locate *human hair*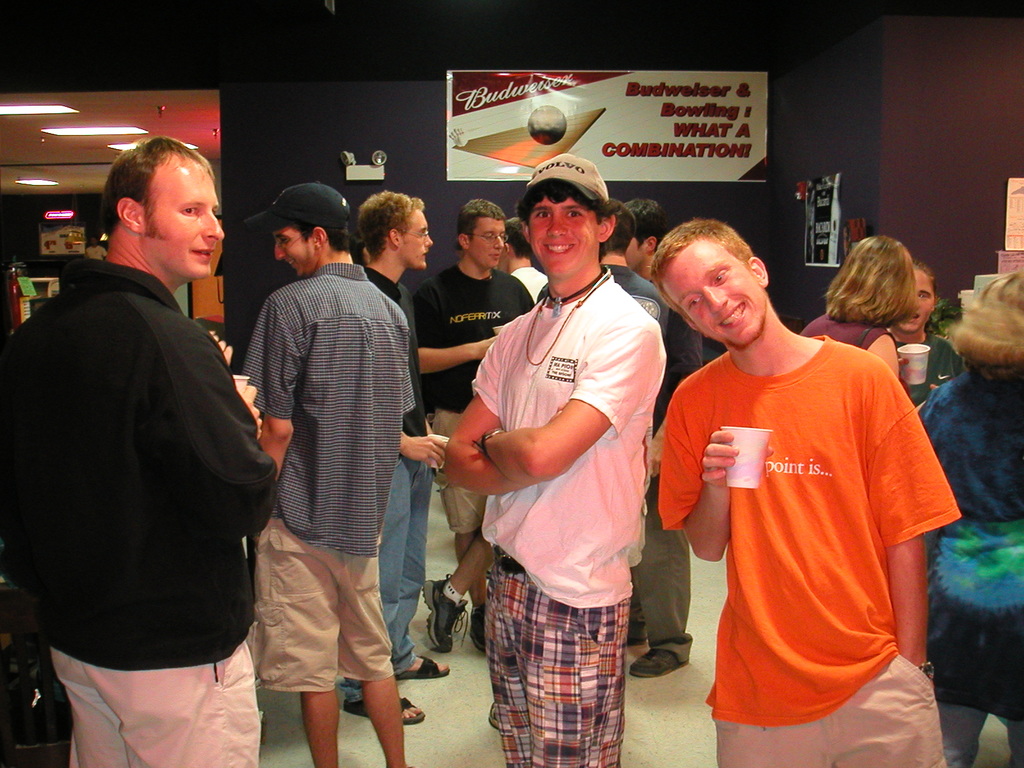
select_region(501, 216, 532, 264)
